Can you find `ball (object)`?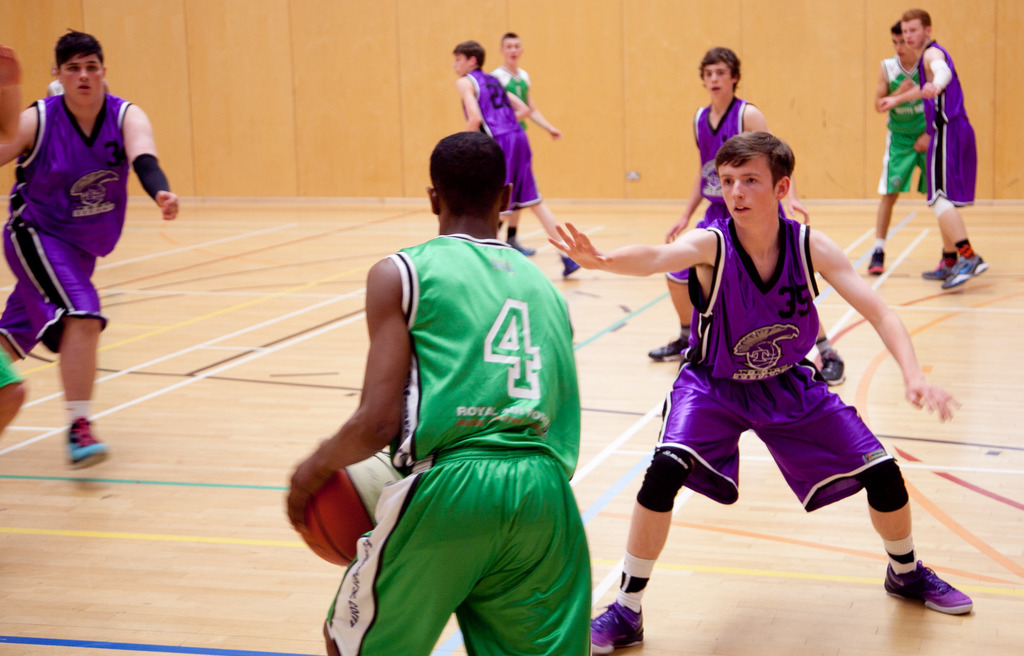
Yes, bounding box: x1=300, y1=453, x2=404, y2=568.
